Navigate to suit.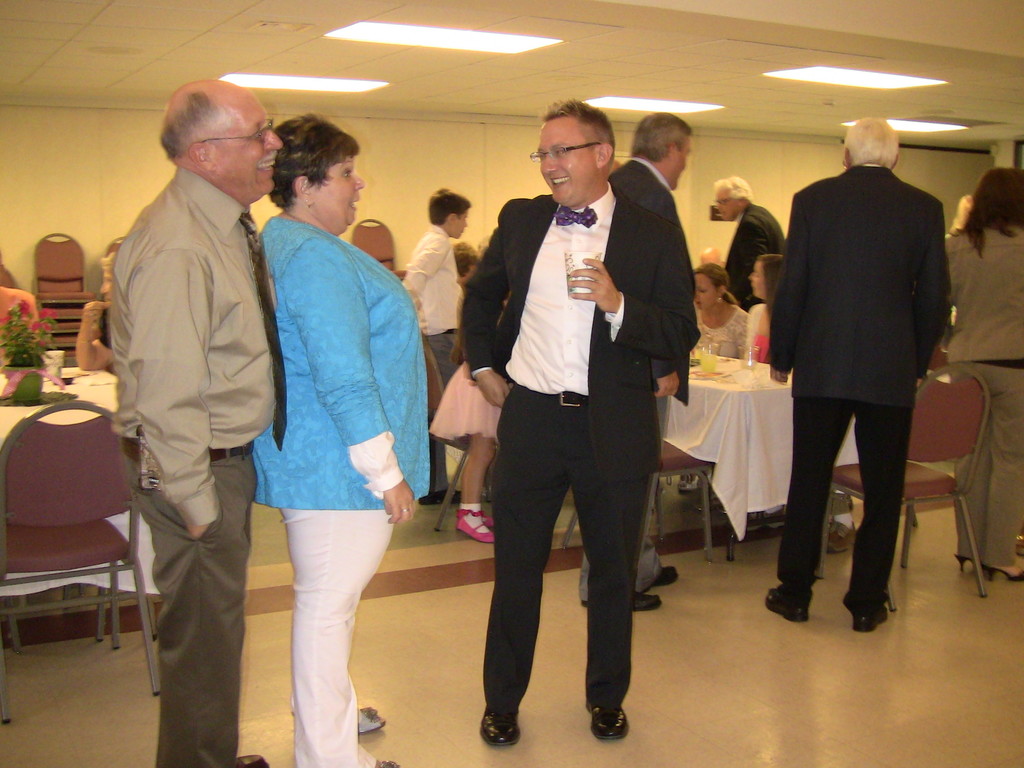
Navigation target: detection(764, 159, 956, 615).
